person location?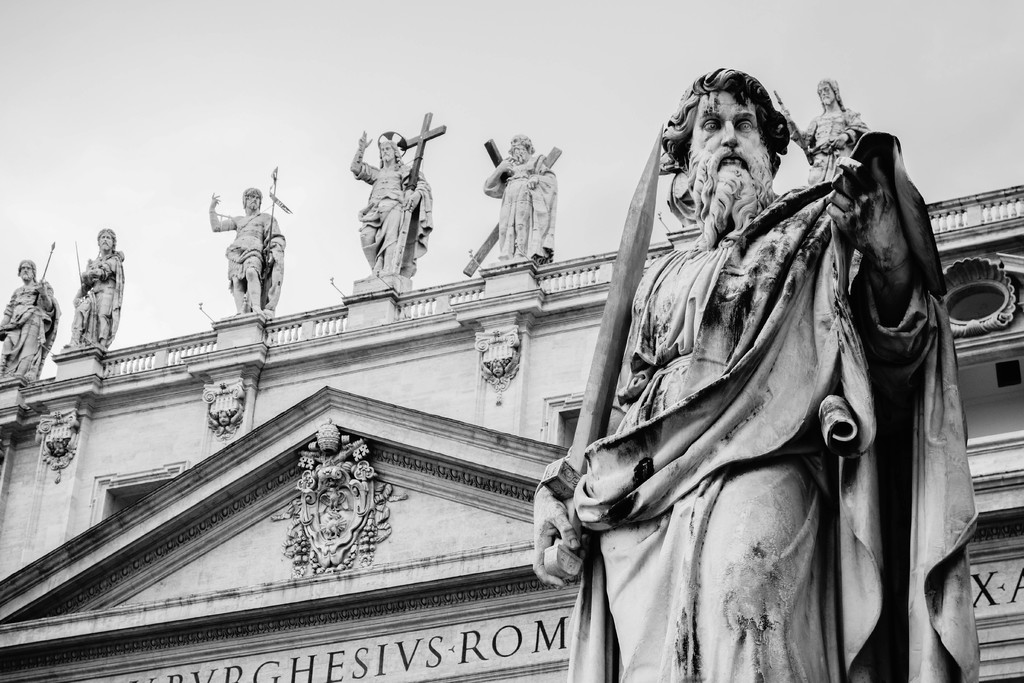
l=792, t=79, r=869, b=189
